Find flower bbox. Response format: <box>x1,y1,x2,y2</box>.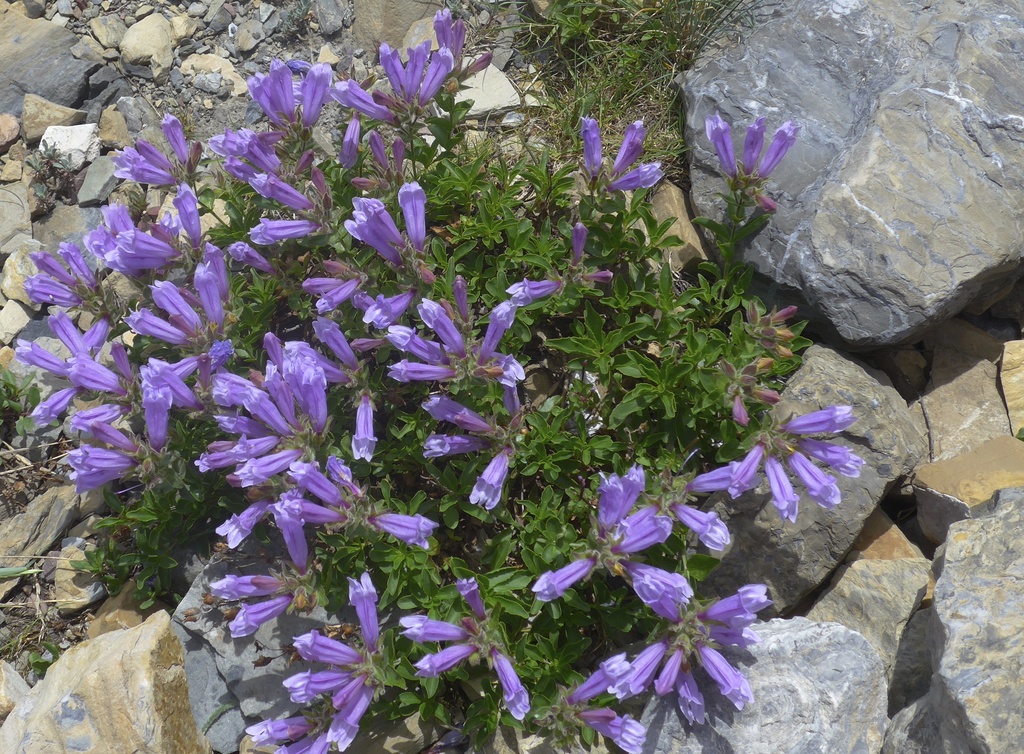
<box>732,444,769,500</box>.
